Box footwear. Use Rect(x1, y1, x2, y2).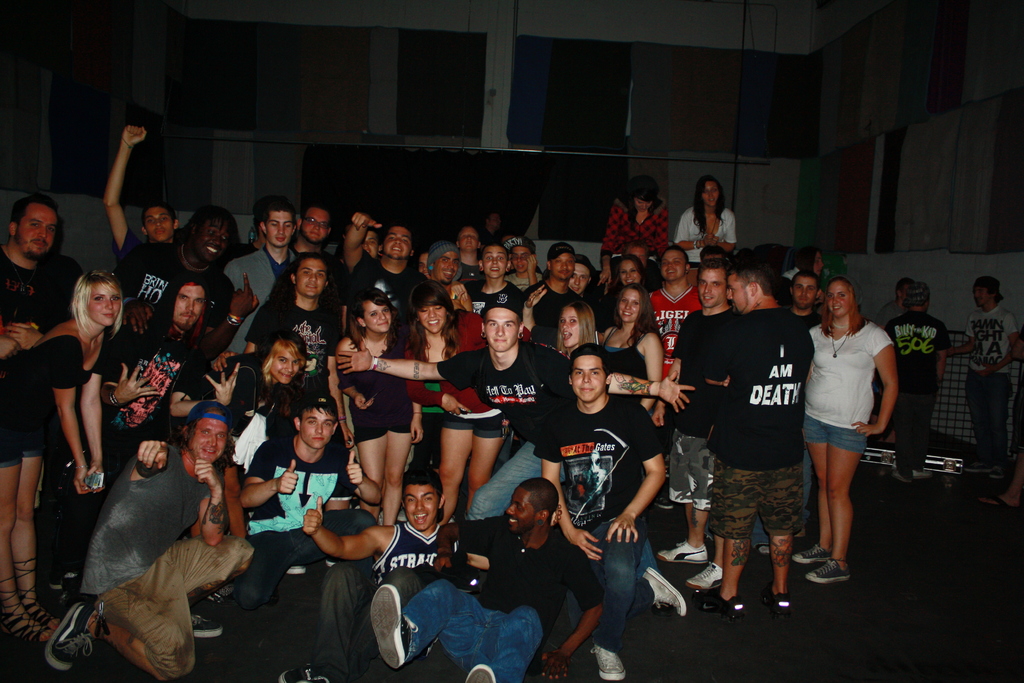
Rect(690, 591, 742, 620).
